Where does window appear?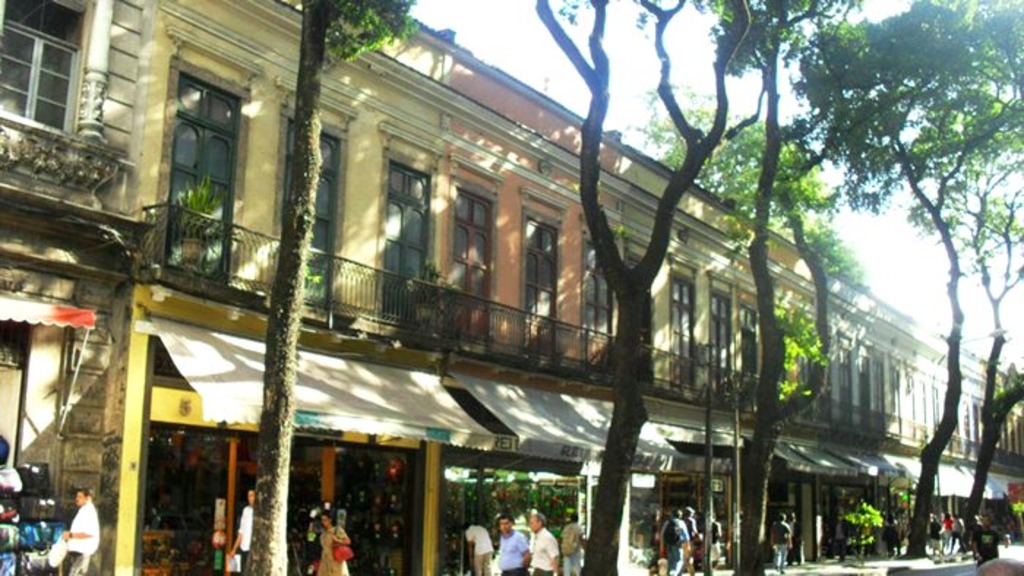
Appears at (left=0, top=0, right=78, bottom=137).
